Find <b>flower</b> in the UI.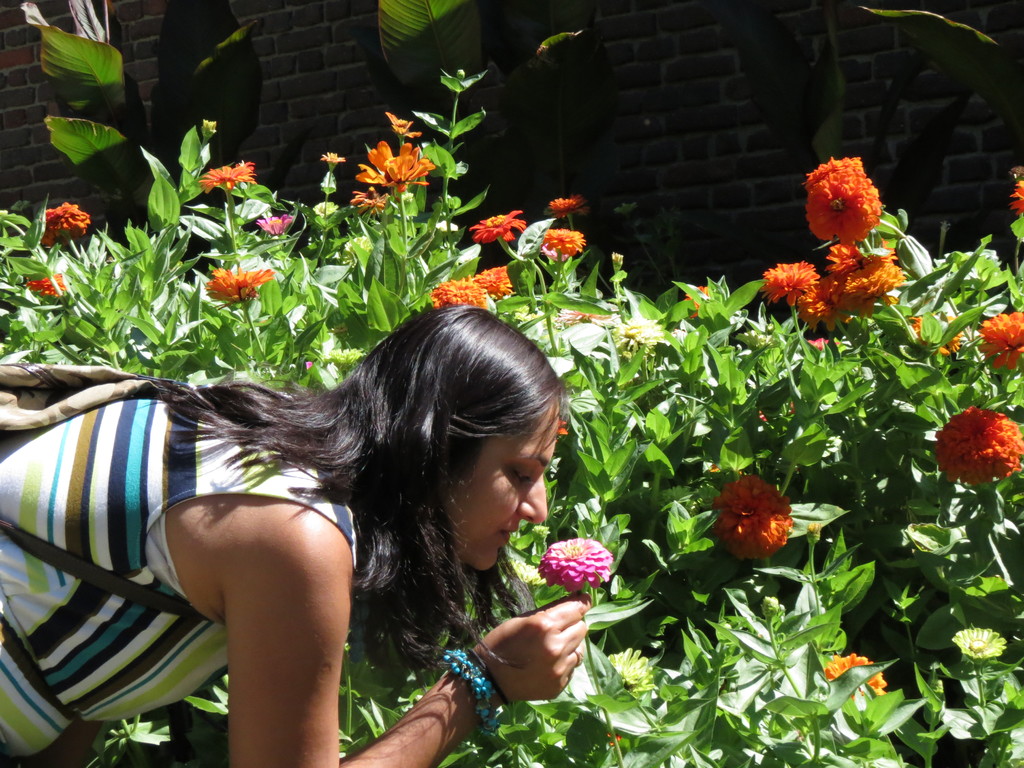
UI element at [607,644,660,692].
